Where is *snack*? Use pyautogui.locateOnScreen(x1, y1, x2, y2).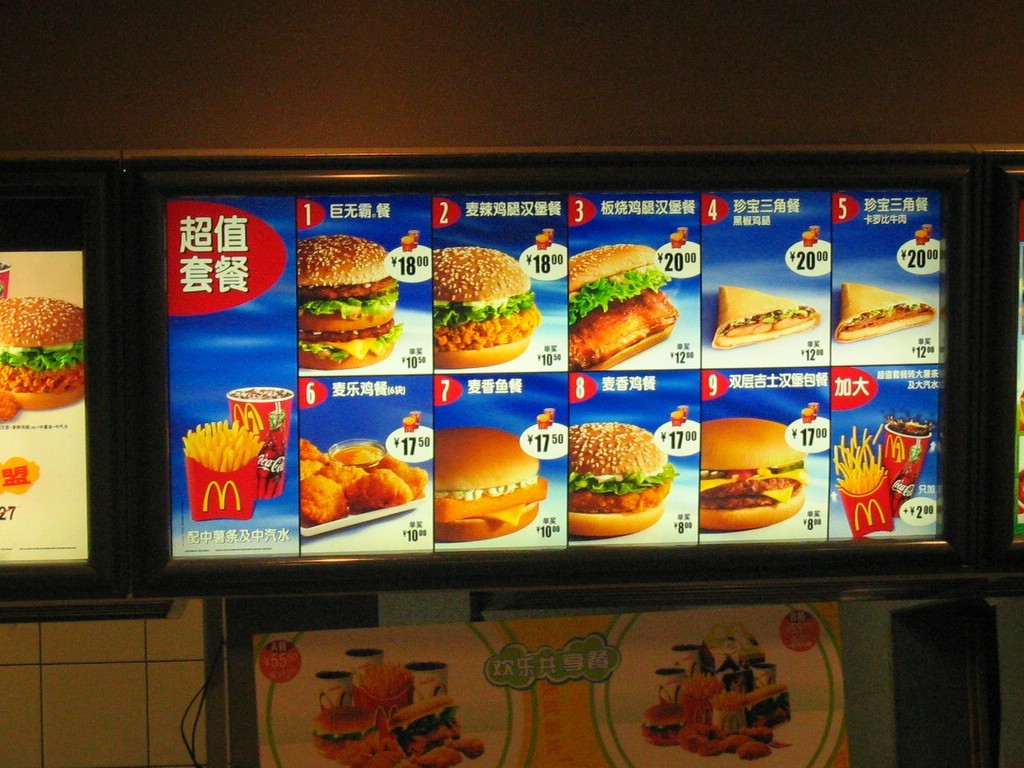
pyautogui.locateOnScreen(183, 420, 266, 473).
